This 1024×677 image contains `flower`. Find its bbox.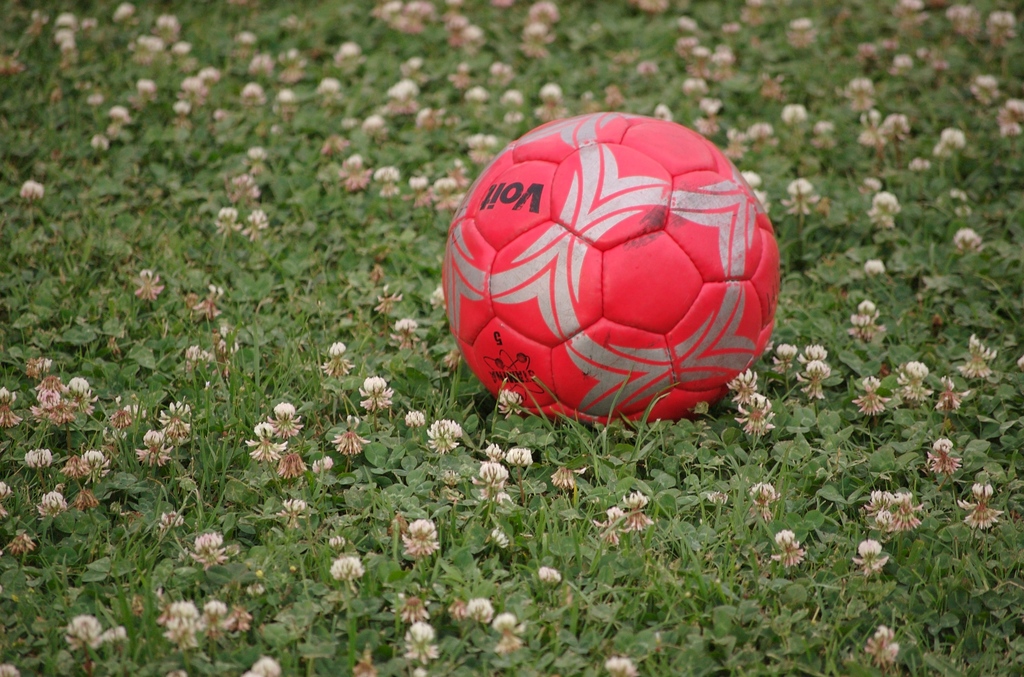
box(166, 38, 191, 56).
